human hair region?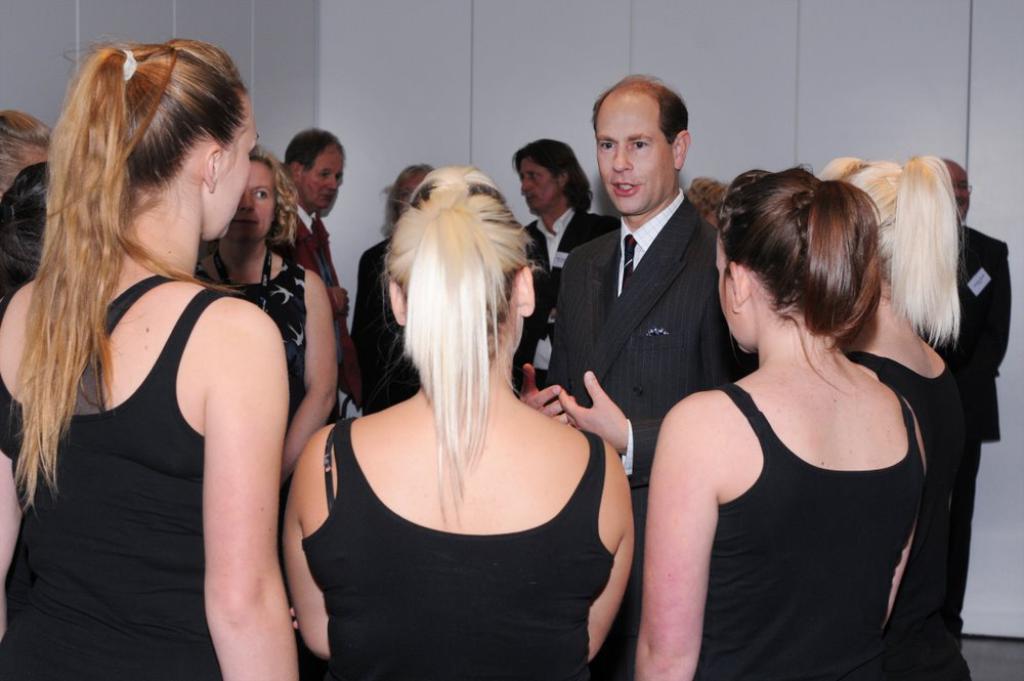
BBox(283, 128, 342, 171)
